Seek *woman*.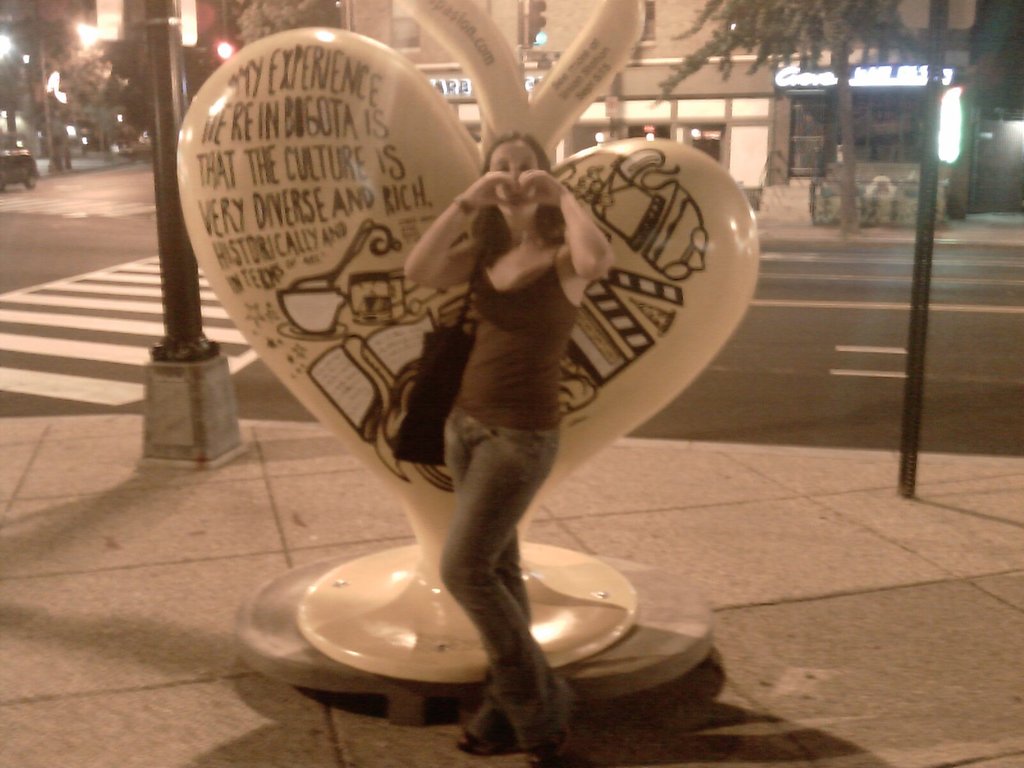
(403,129,612,767).
